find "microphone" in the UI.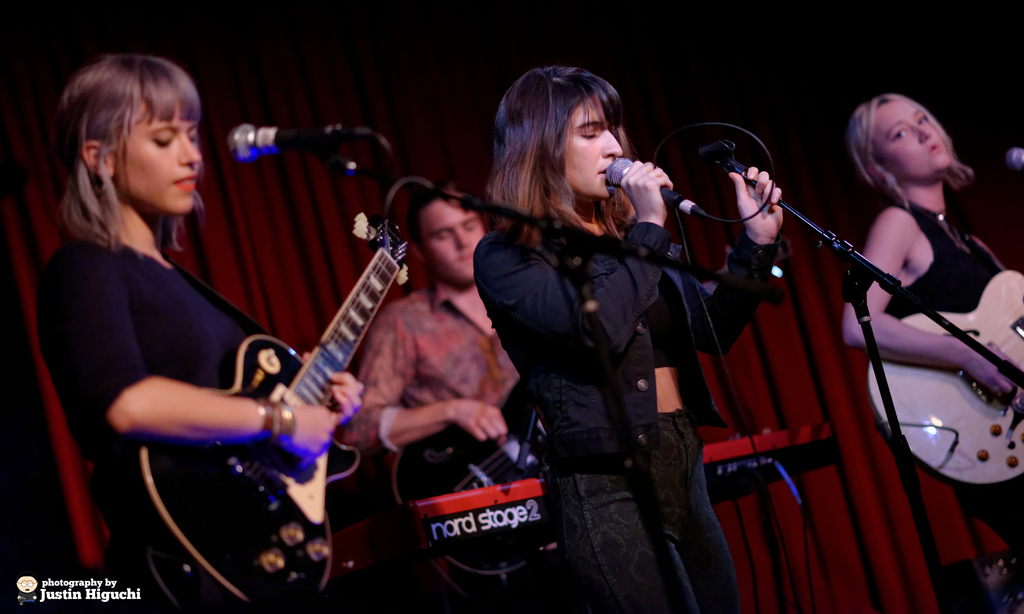
UI element at <region>1005, 141, 1023, 174</region>.
